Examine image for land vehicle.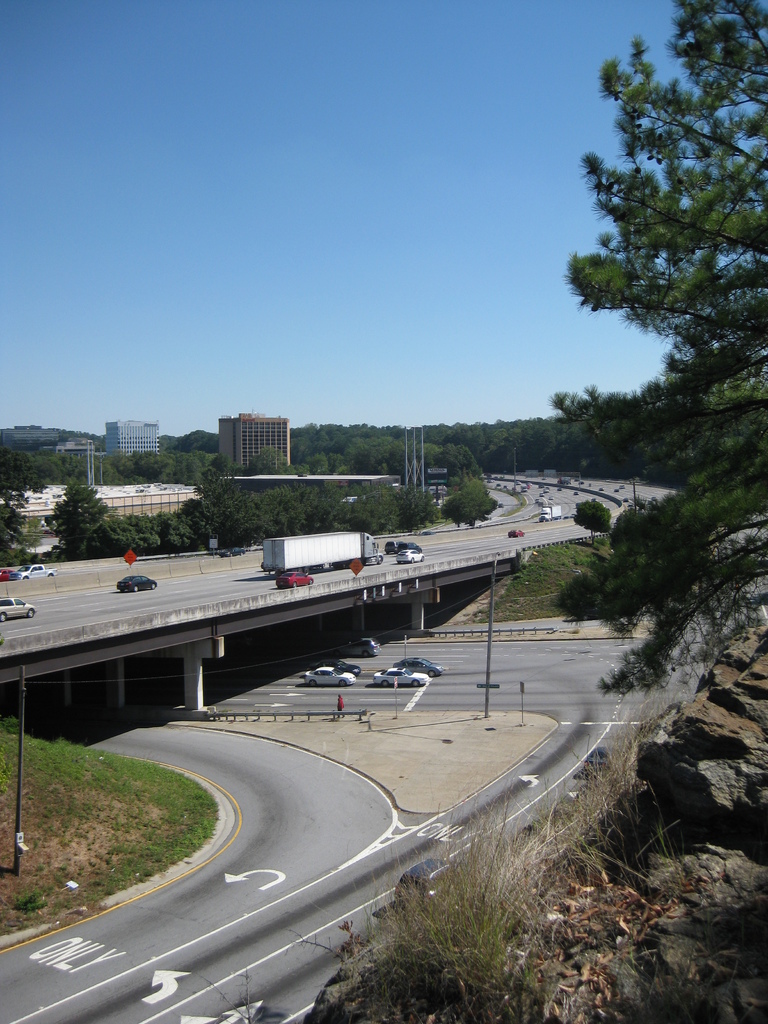
Examination result: 506/527/525/538.
